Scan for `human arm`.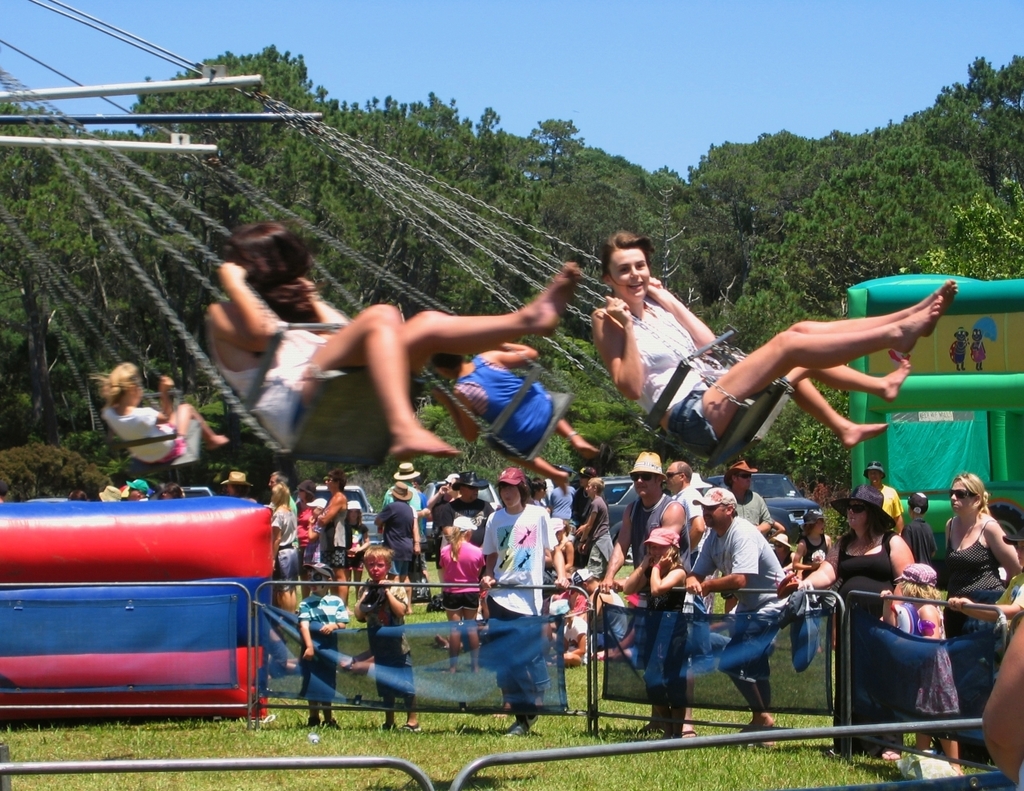
Scan result: Rect(688, 558, 705, 601).
